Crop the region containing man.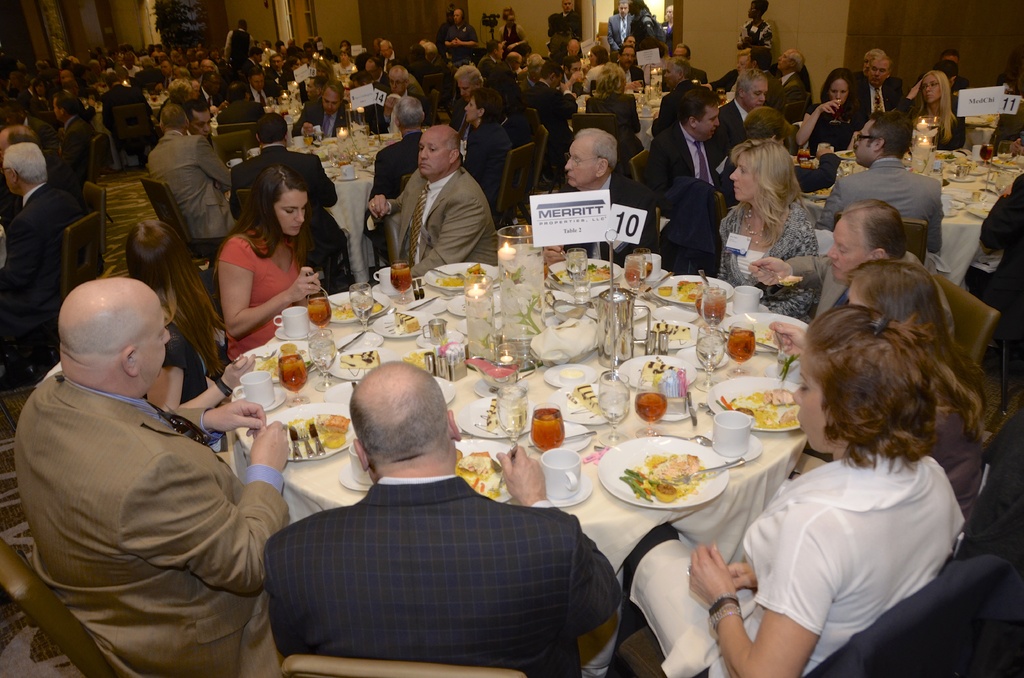
Crop region: left=266, top=56, right=292, bottom=89.
